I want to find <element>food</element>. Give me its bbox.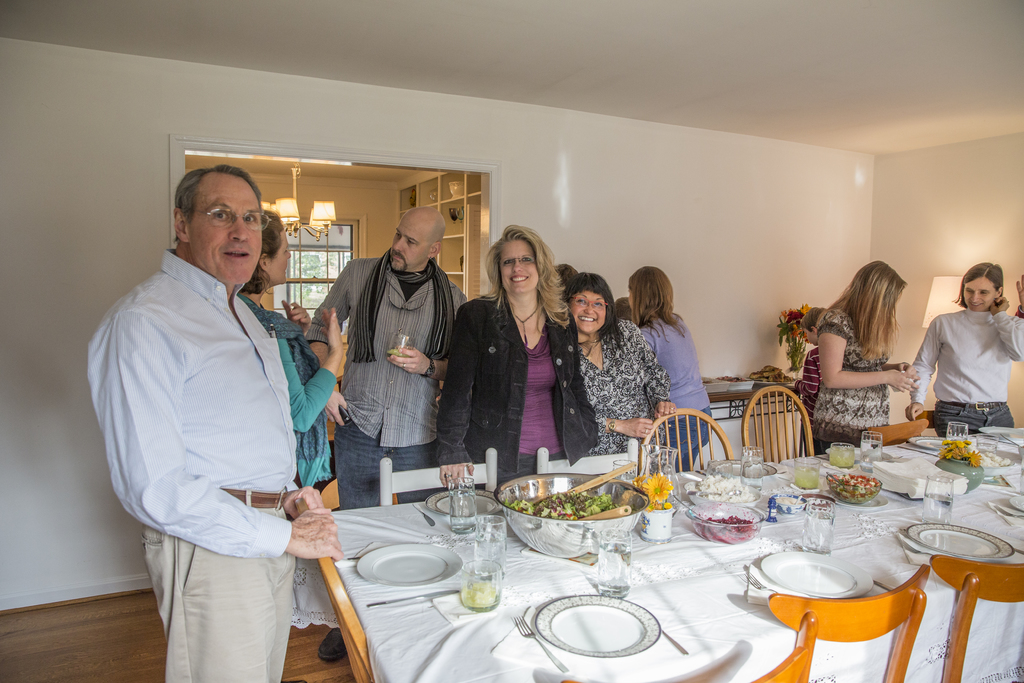
bbox=(508, 475, 657, 548).
